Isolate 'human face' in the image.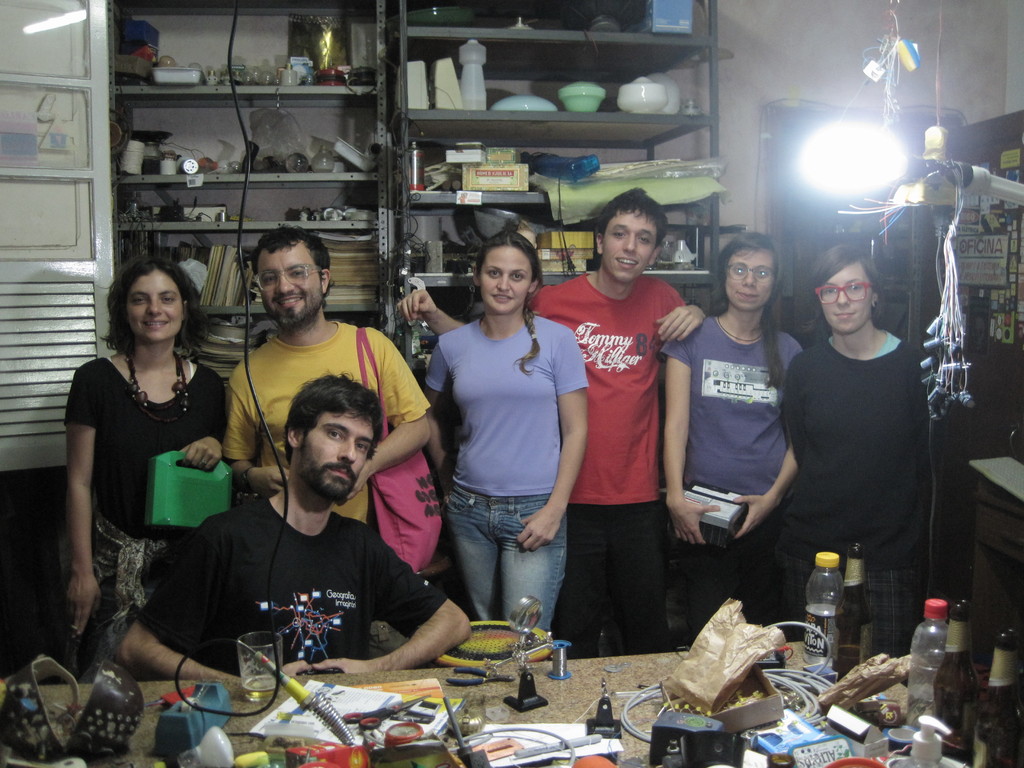
Isolated region: <region>127, 270, 179, 339</region>.
